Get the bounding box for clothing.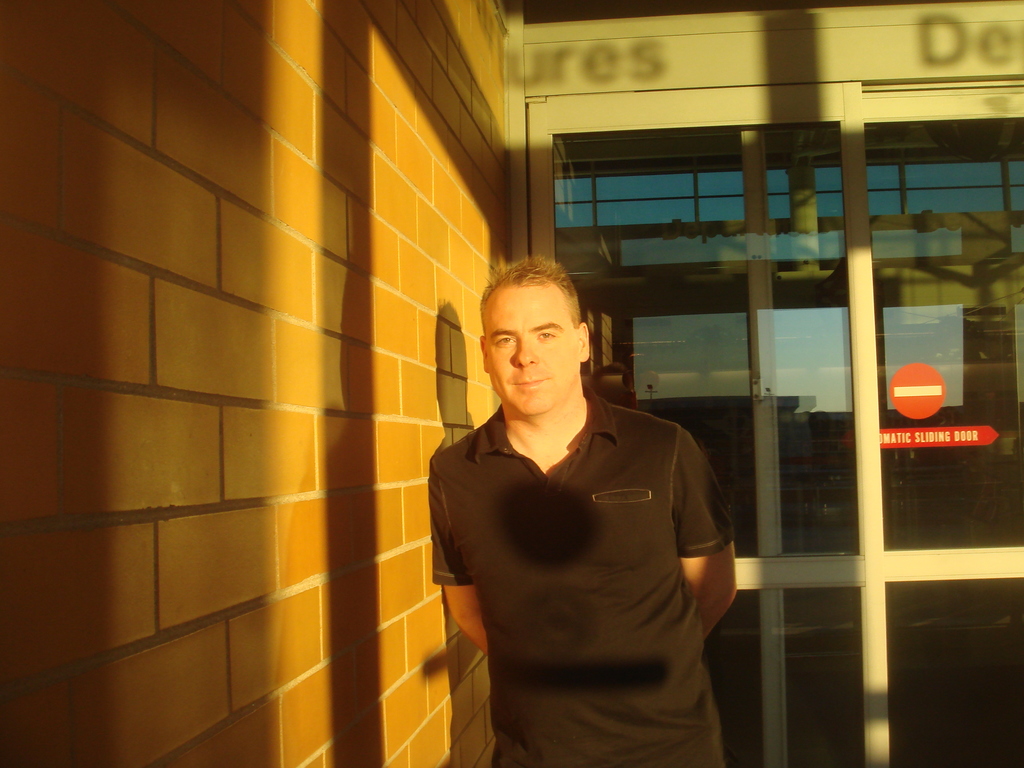
left=426, top=392, right=724, bottom=767.
